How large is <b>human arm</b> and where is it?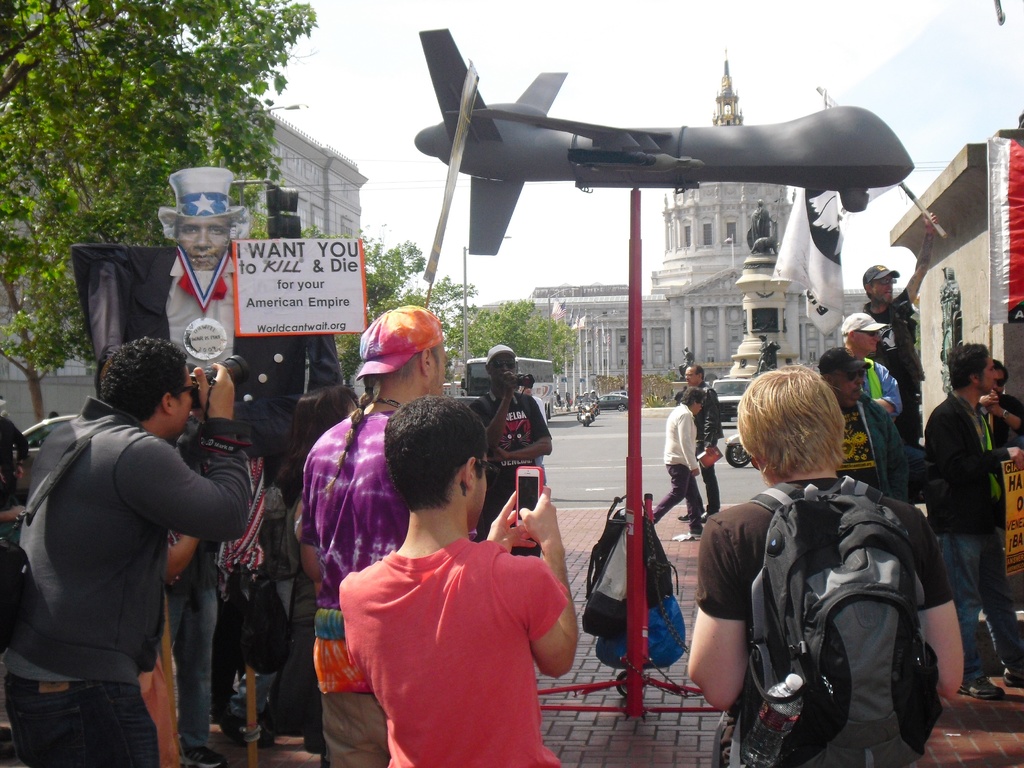
Bounding box: [879, 412, 908, 507].
